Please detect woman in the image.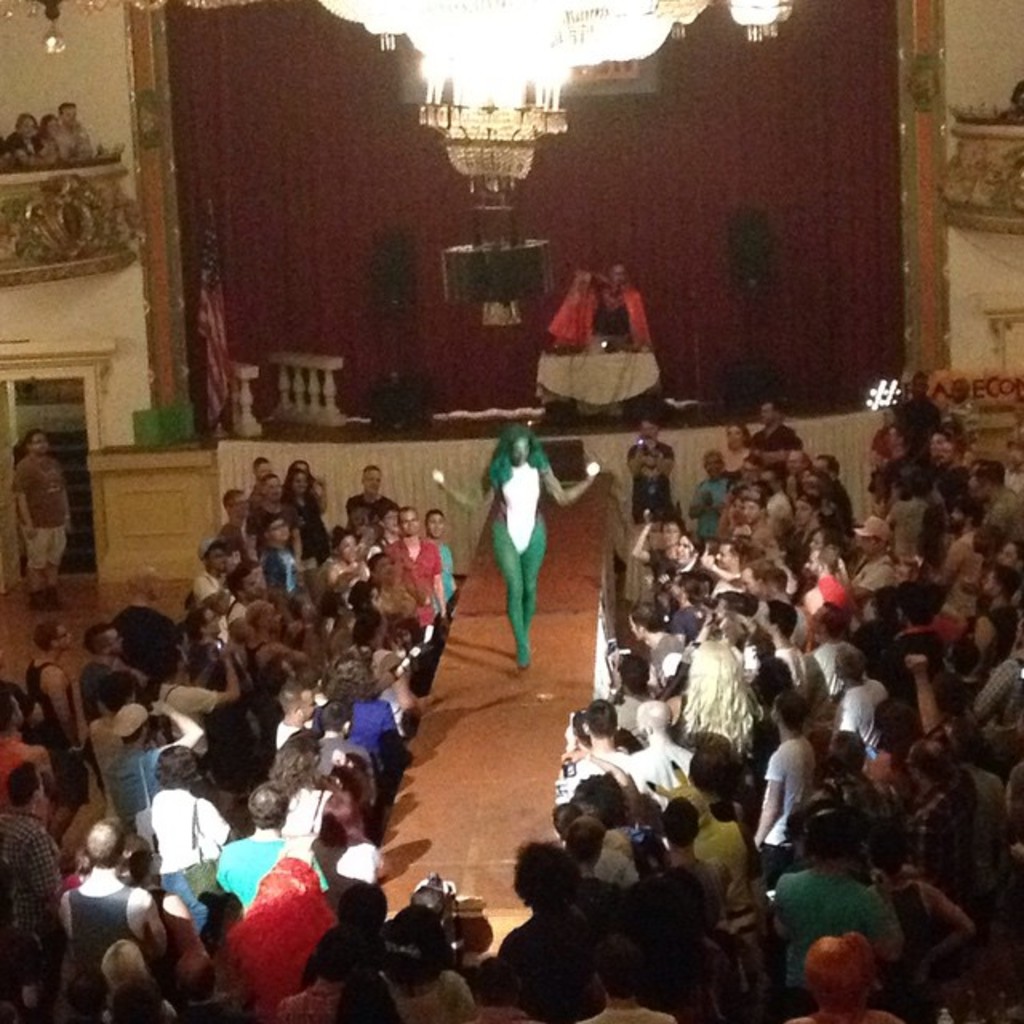
rect(307, 795, 384, 891).
